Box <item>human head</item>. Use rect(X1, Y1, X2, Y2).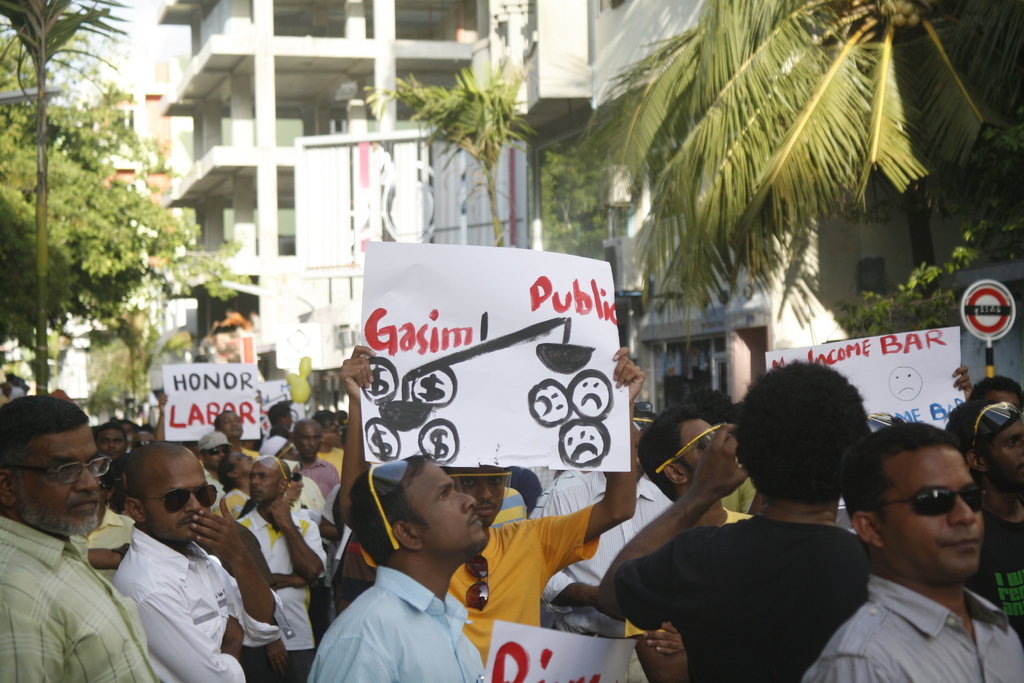
rect(447, 457, 509, 529).
